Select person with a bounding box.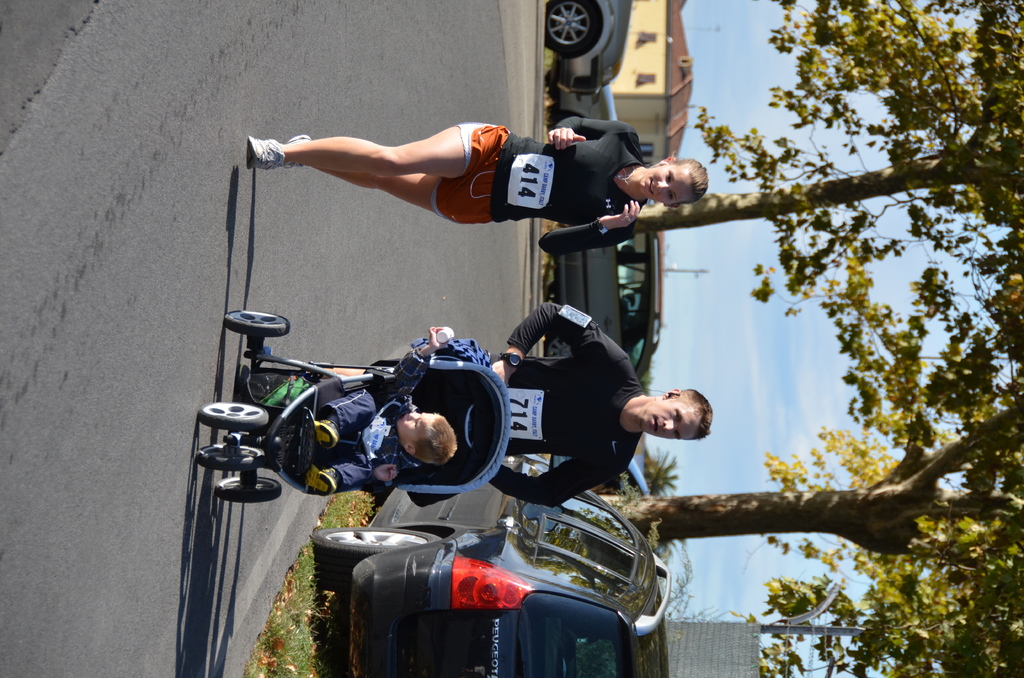
234/94/689/271.
